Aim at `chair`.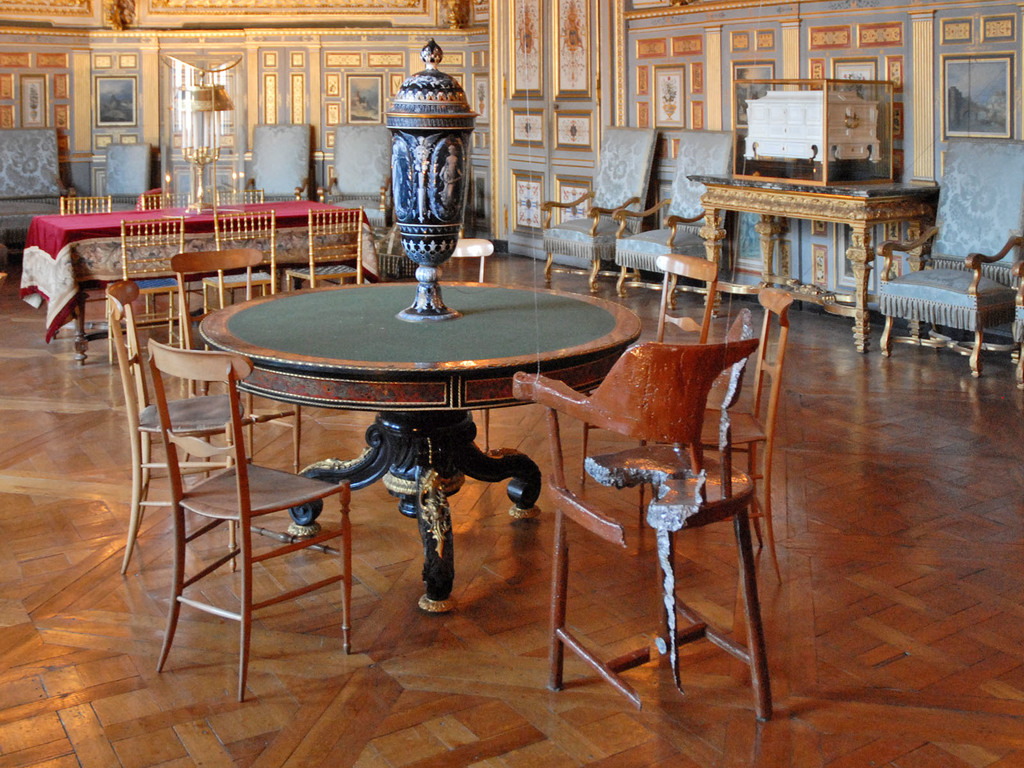
Aimed at Rect(56, 196, 126, 321).
